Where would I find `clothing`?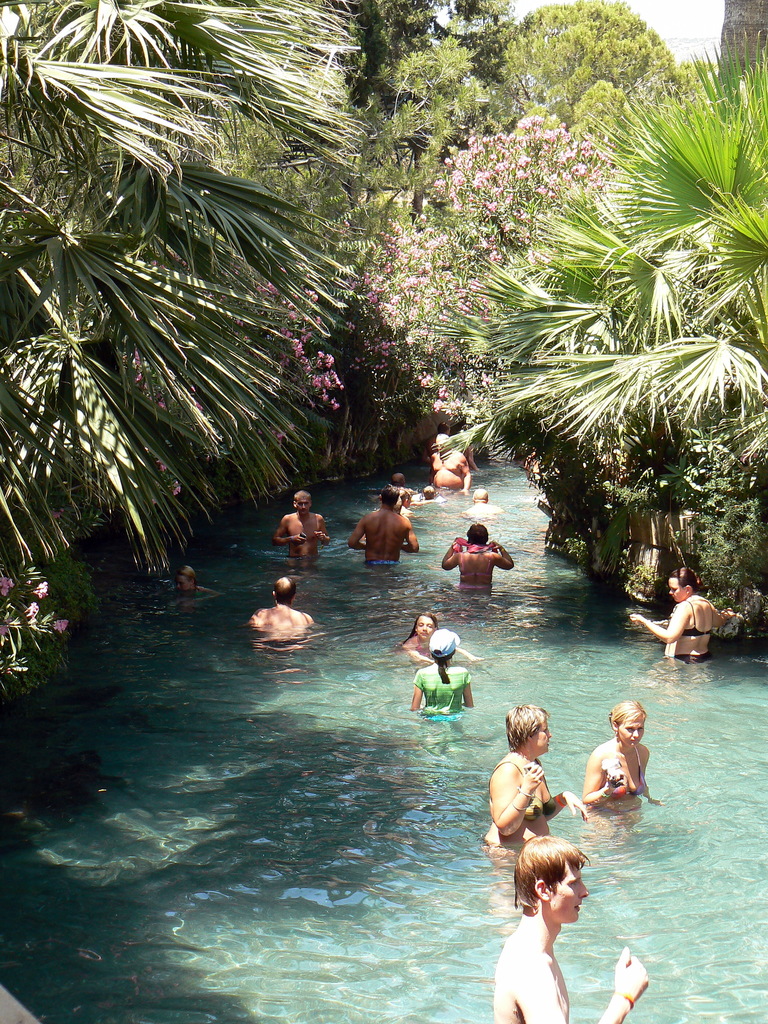
At 426:657:482:723.
